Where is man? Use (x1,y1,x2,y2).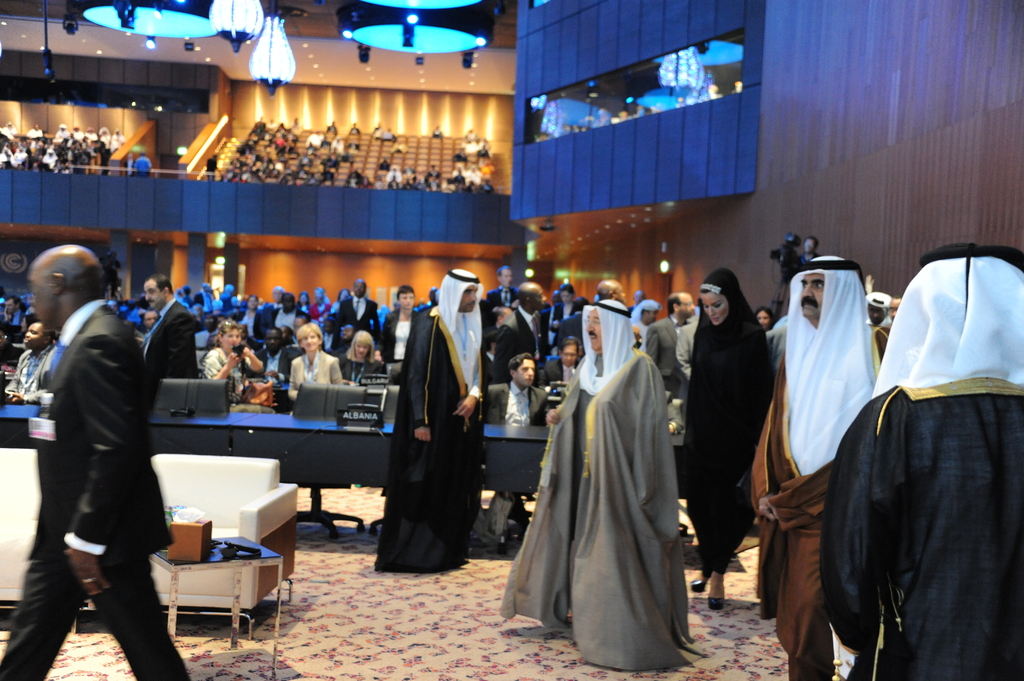
(746,244,884,680).
